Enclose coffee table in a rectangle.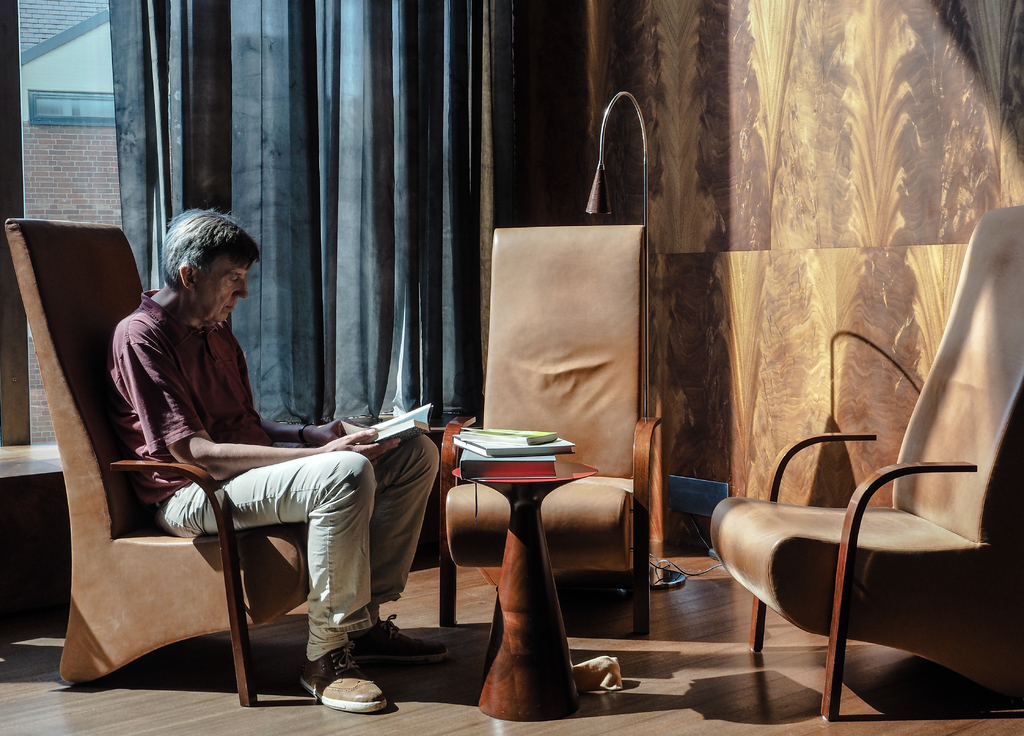
449,457,600,717.
